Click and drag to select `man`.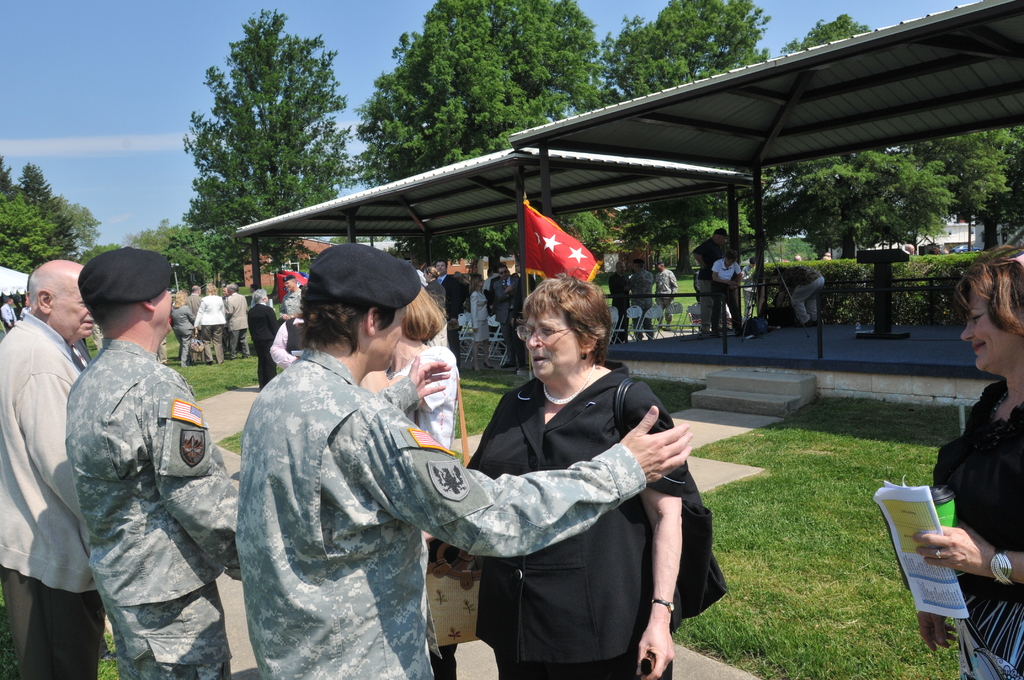
Selection: pyautogui.locateOnScreen(510, 259, 536, 369).
